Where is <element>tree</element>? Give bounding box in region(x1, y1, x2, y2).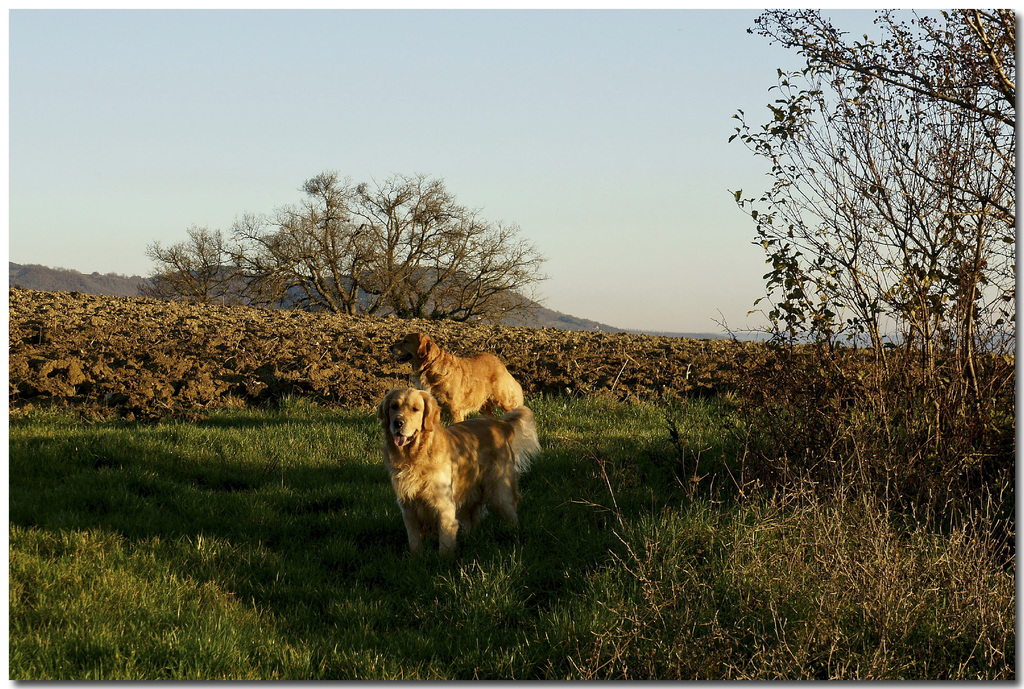
region(725, 12, 1008, 420).
